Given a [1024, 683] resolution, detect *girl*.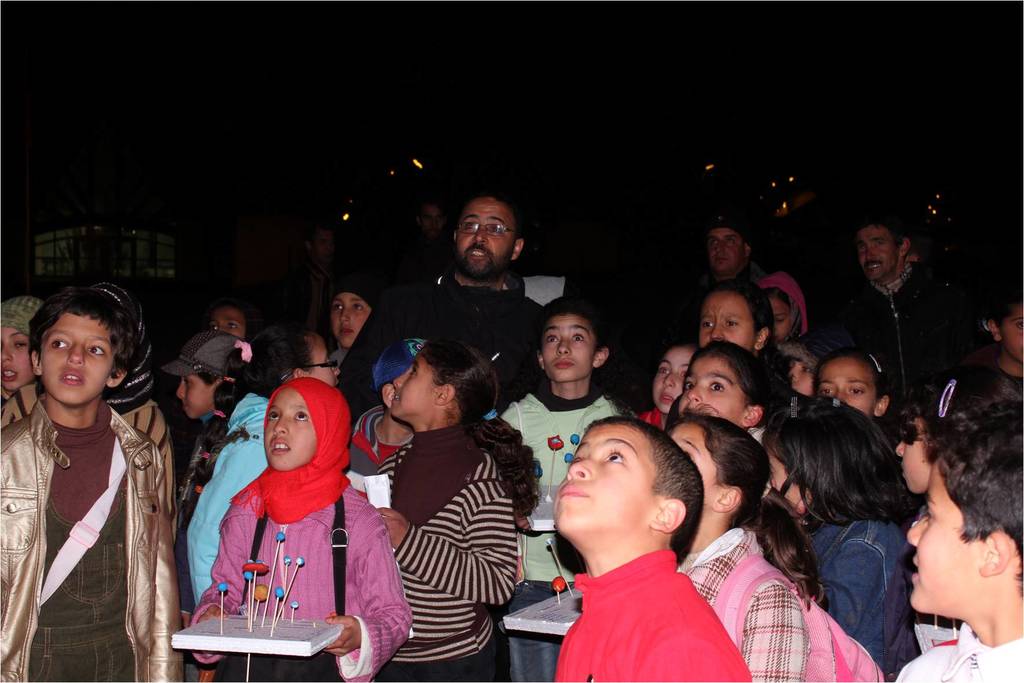
box=[700, 283, 790, 385].
